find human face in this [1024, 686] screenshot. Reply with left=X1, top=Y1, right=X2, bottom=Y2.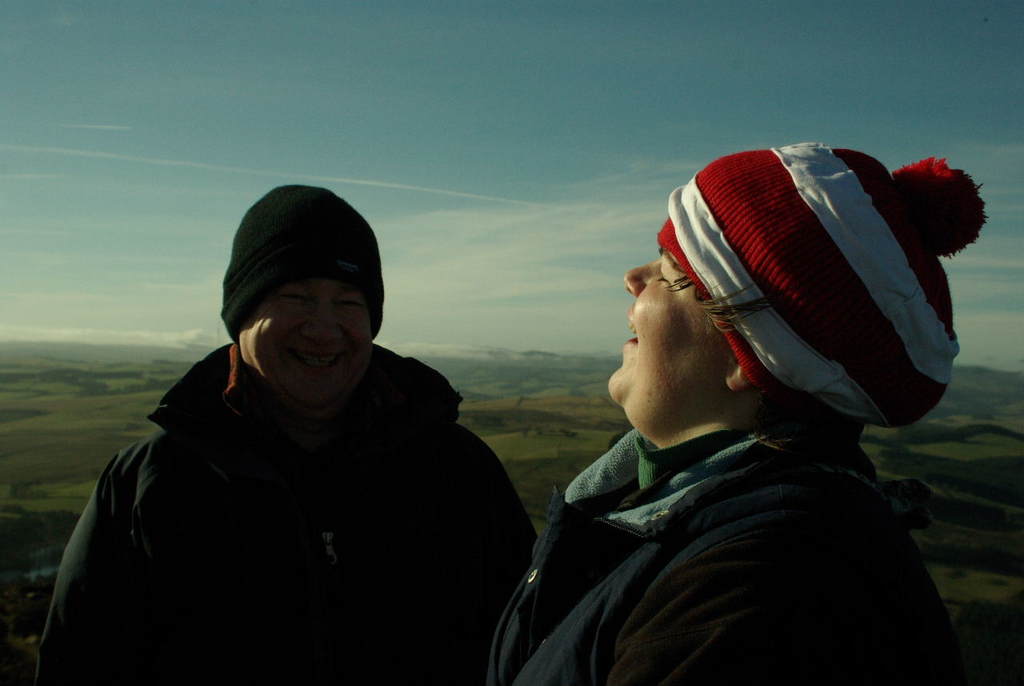
left=608, top=247, right=734, bottom=432.
